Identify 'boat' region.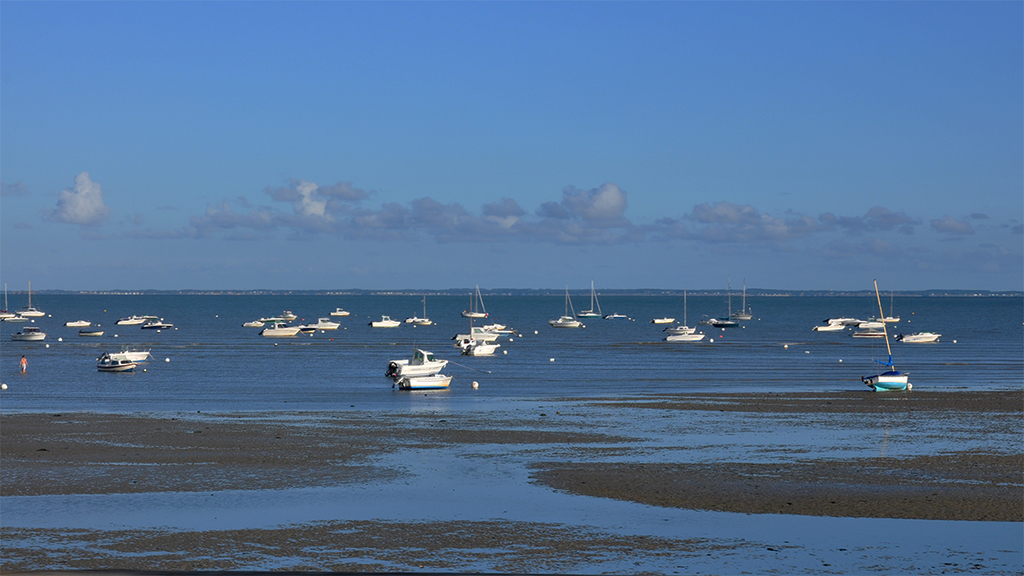
Region: bbox=[114, 312, 156, 325].
